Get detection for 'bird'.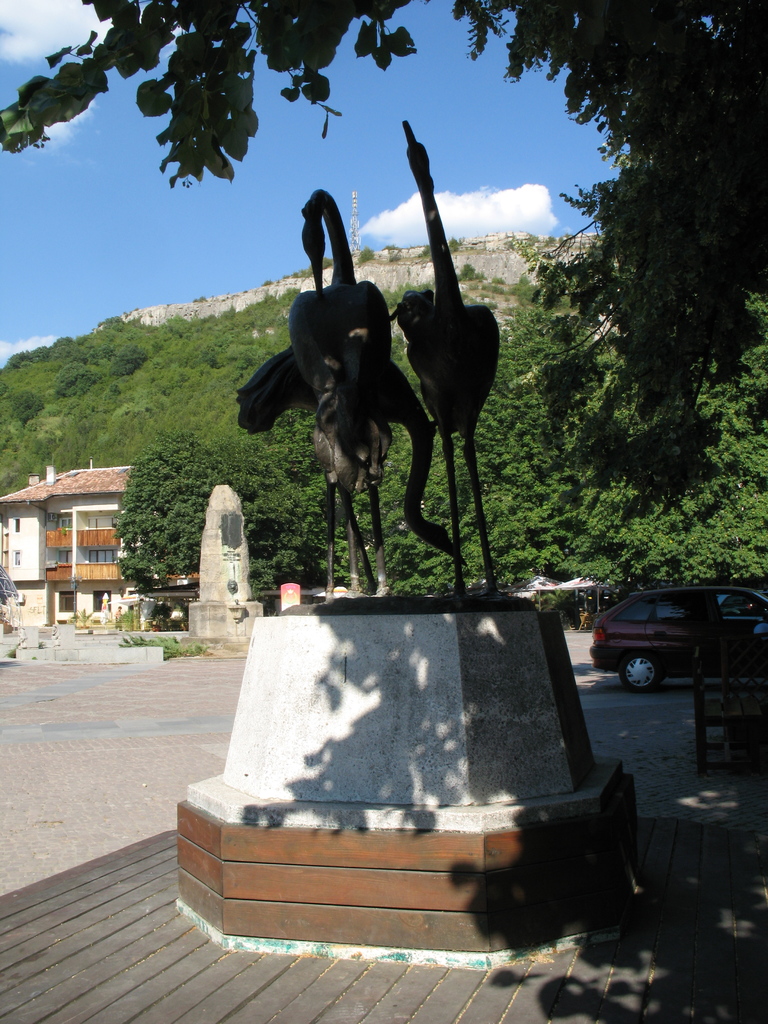
Detection: <bbox>394, 166, 511, 564</bbox>.
